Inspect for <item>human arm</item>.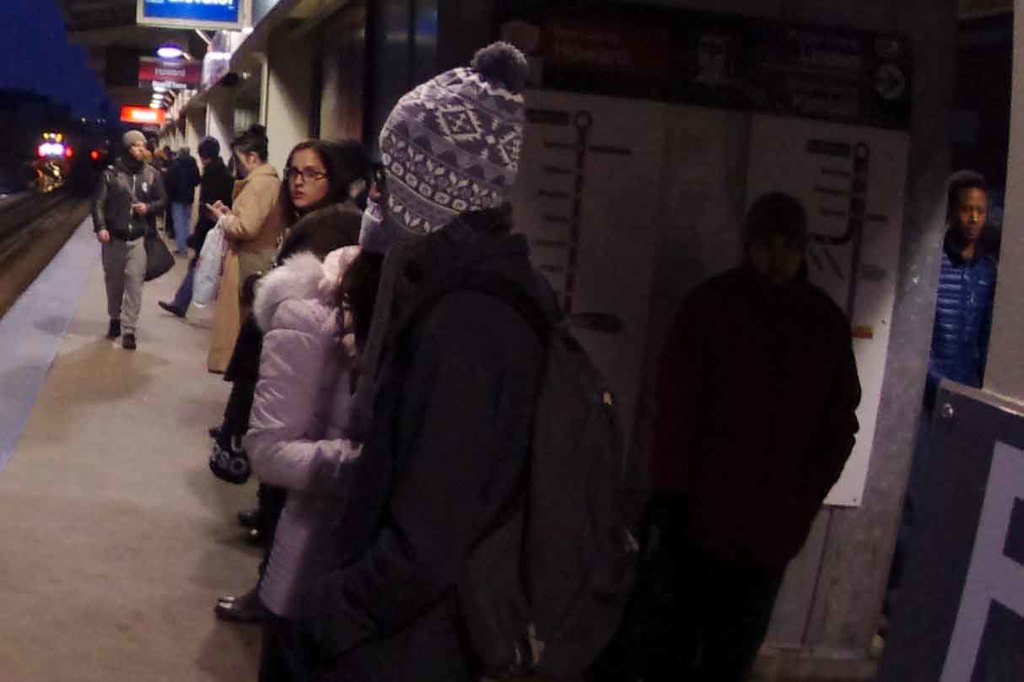
Inspection: <bbox>780, 310, 866, 572</bbox>.
